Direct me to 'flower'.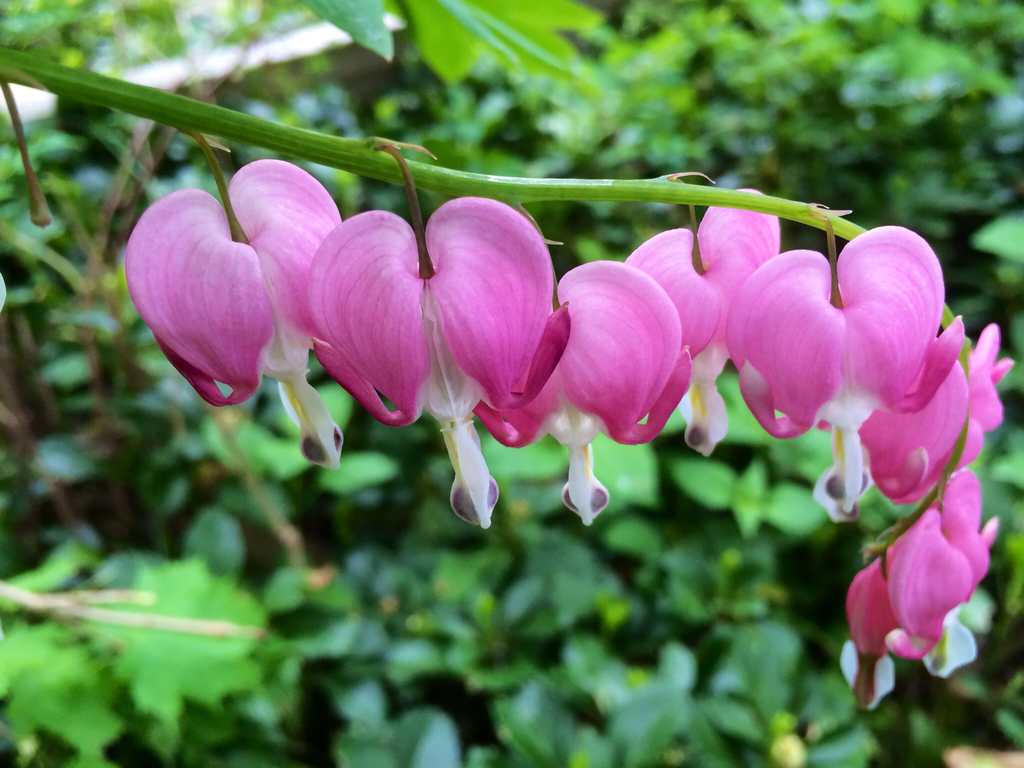
Direction: 297, 200, 556, 541.
